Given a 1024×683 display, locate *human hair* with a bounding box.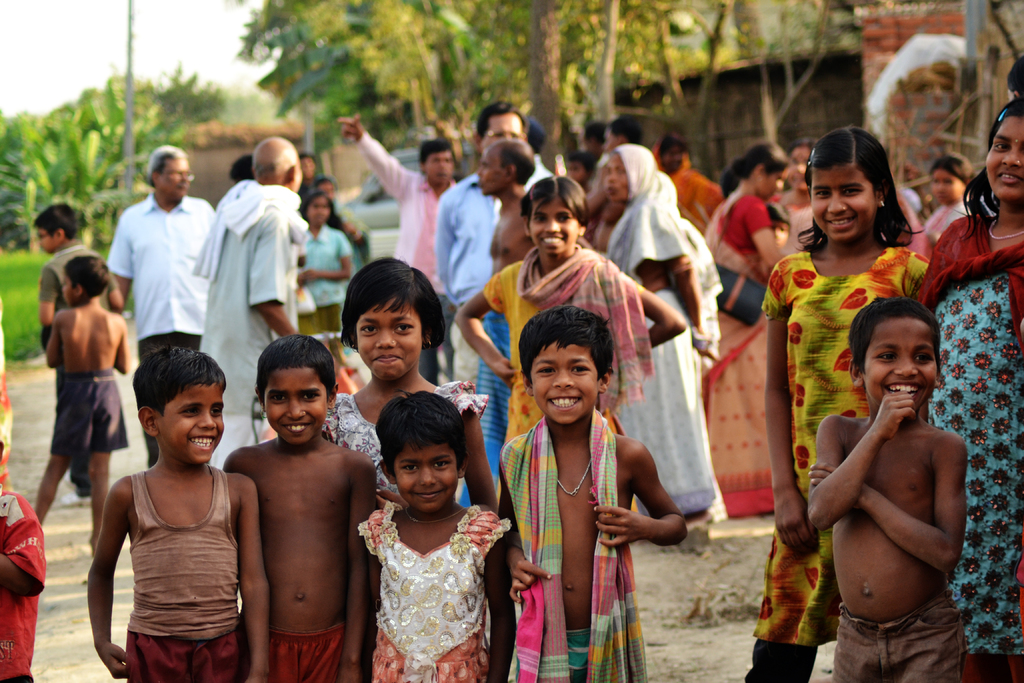
Located: 958:94:1023:244.
